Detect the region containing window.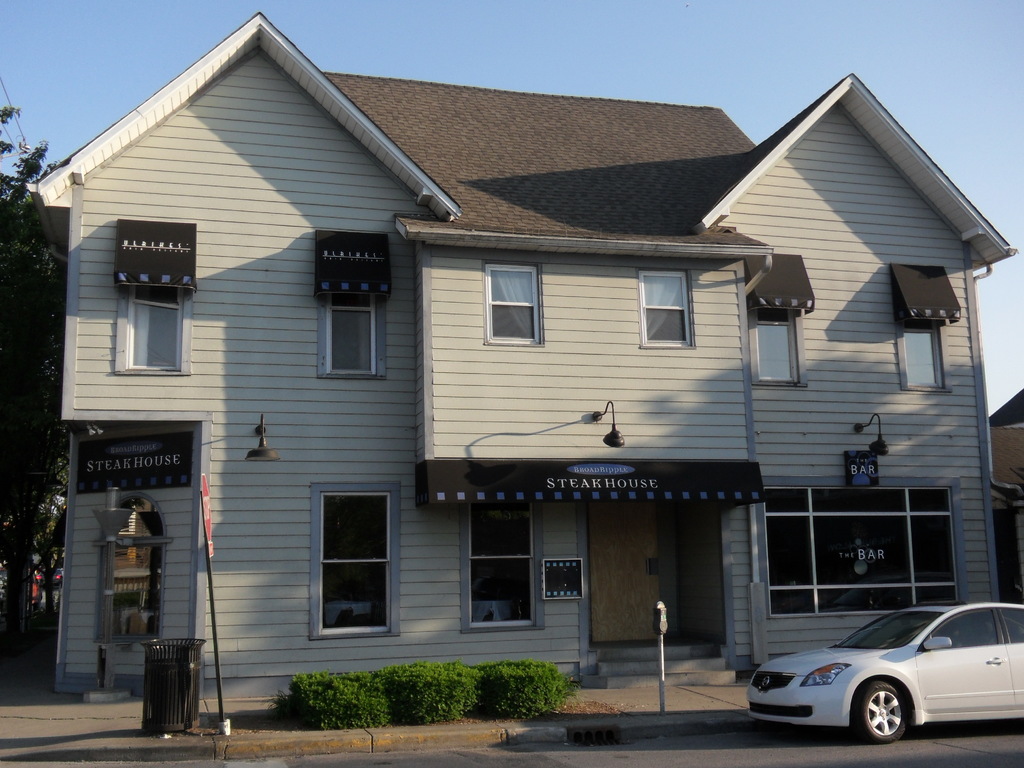
box(461, 501, 541, 632).
